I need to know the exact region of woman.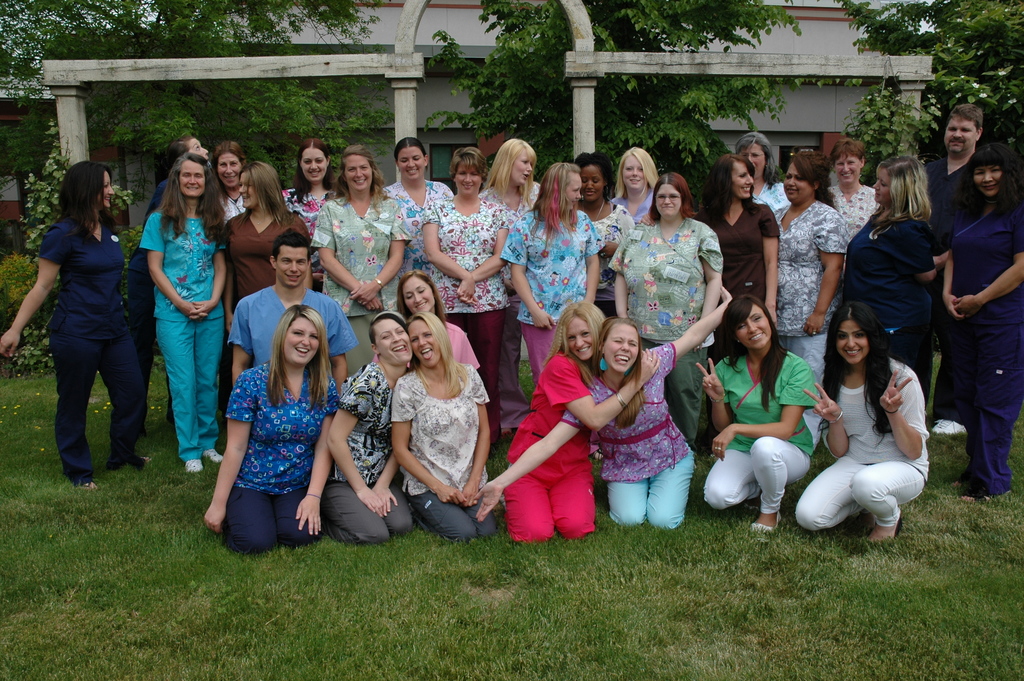
Region: Rect(575, 154, 636, 316).
